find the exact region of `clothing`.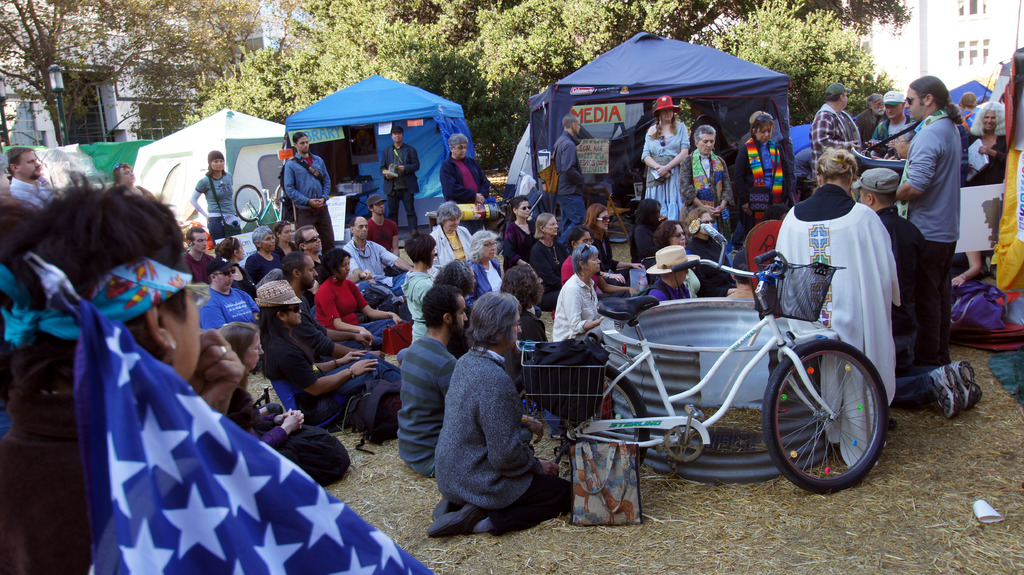
Exact region: pyautogui.locateOnScreen(548, 127, 588, 246).
